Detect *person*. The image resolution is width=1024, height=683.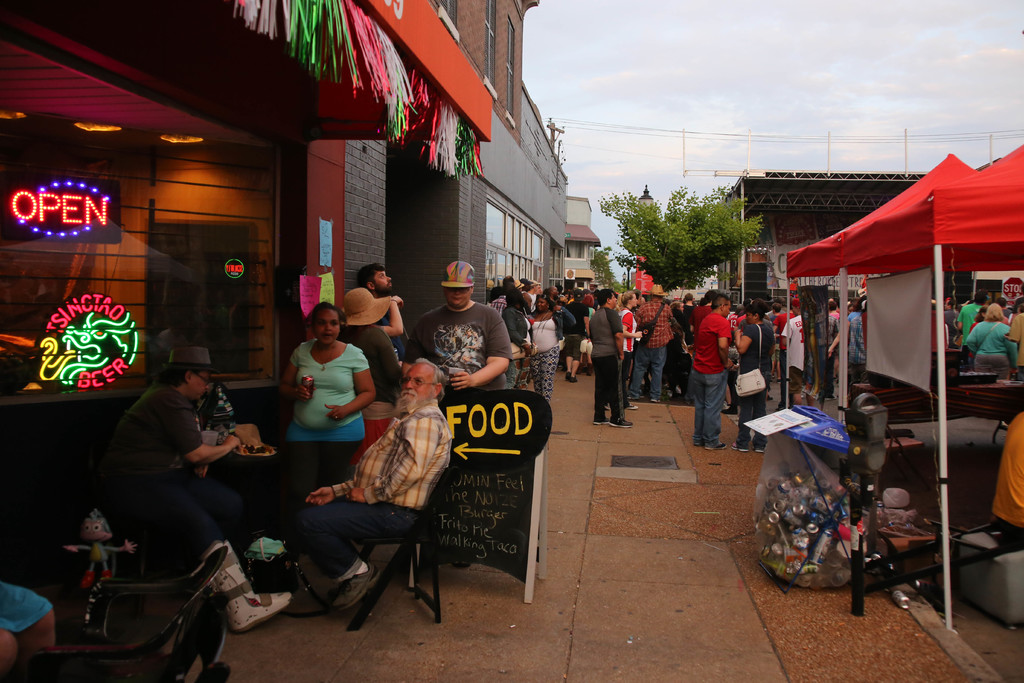
287, 359, 457, 614.
